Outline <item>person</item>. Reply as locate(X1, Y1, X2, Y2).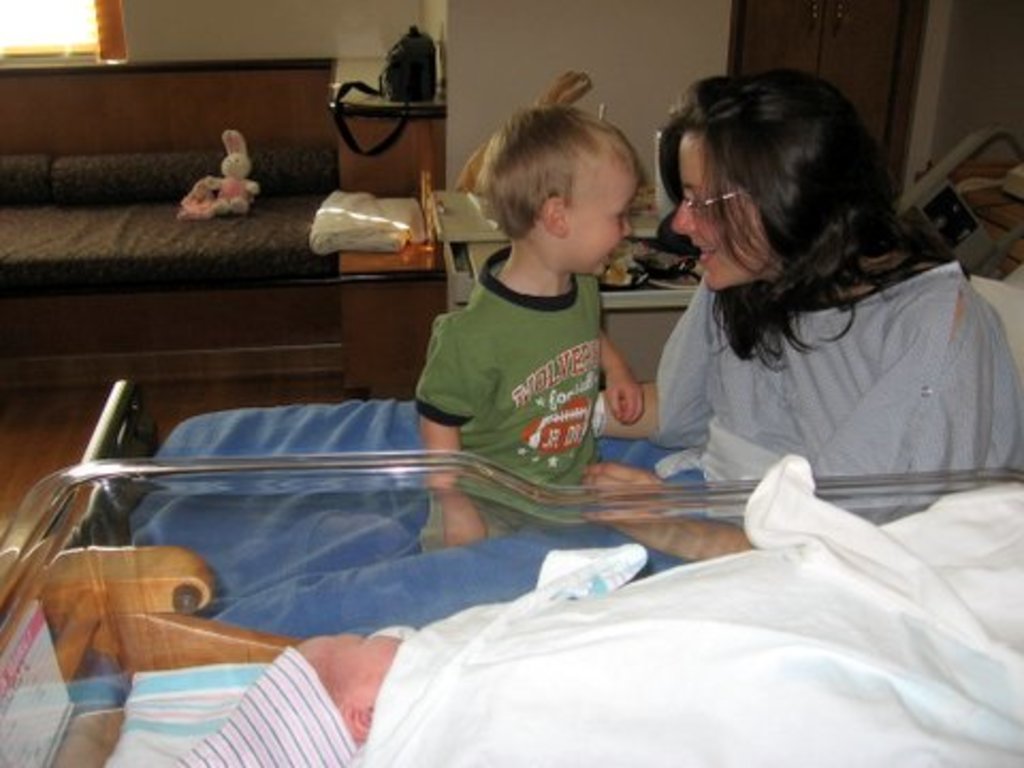
locate(572, 62, 1011, 553).
